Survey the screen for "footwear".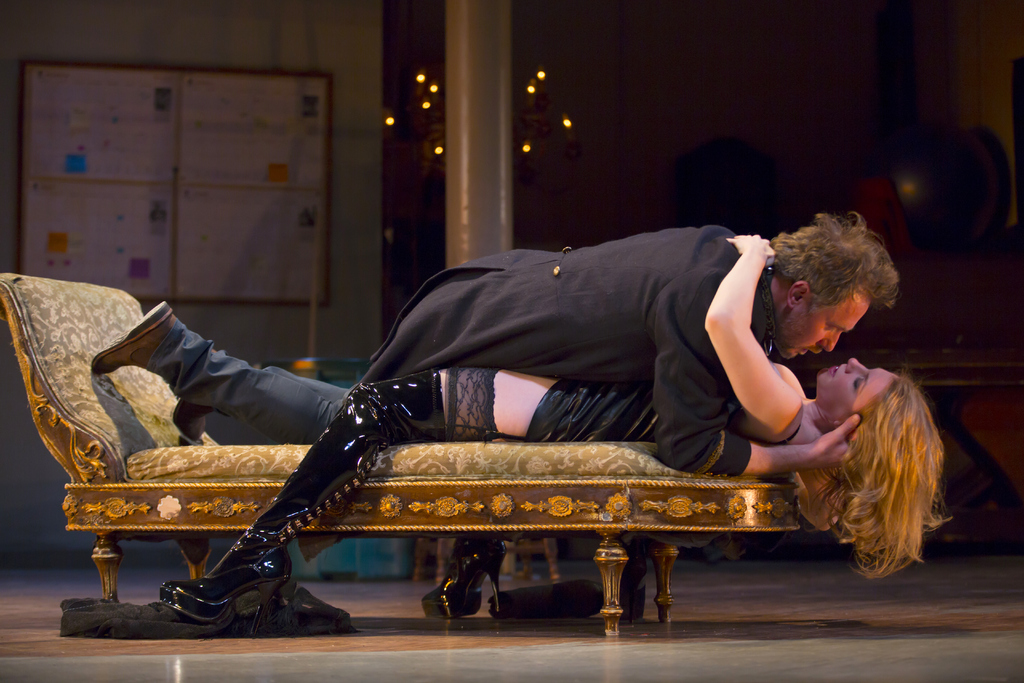
Survey found: x1=164 y1=393 x2=223 y2=449.
